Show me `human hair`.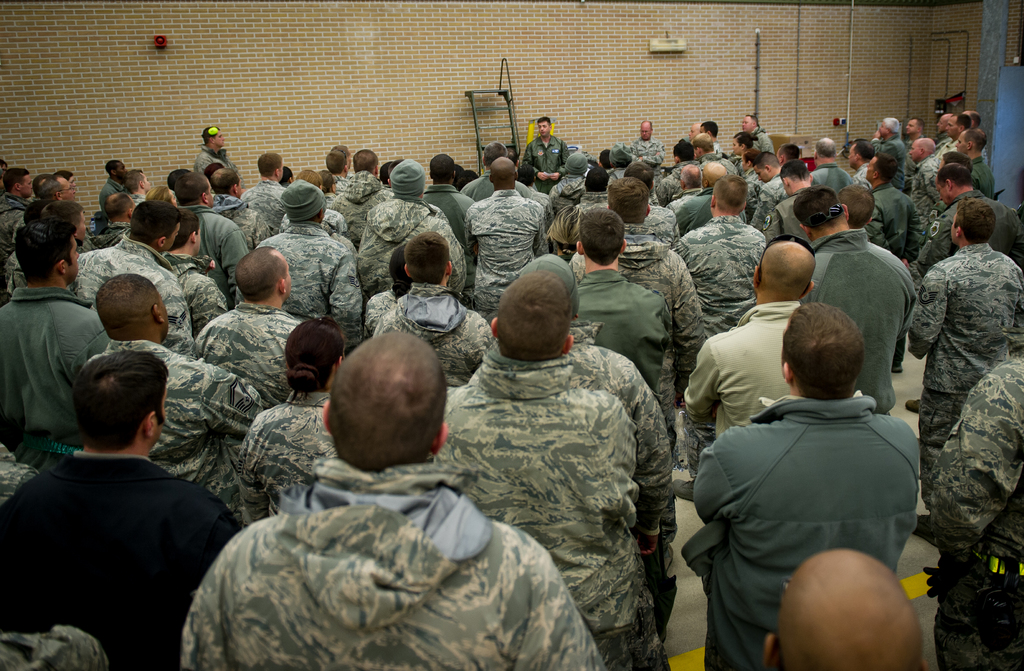
`human hair` is here: [795, 181, 847, 234].
